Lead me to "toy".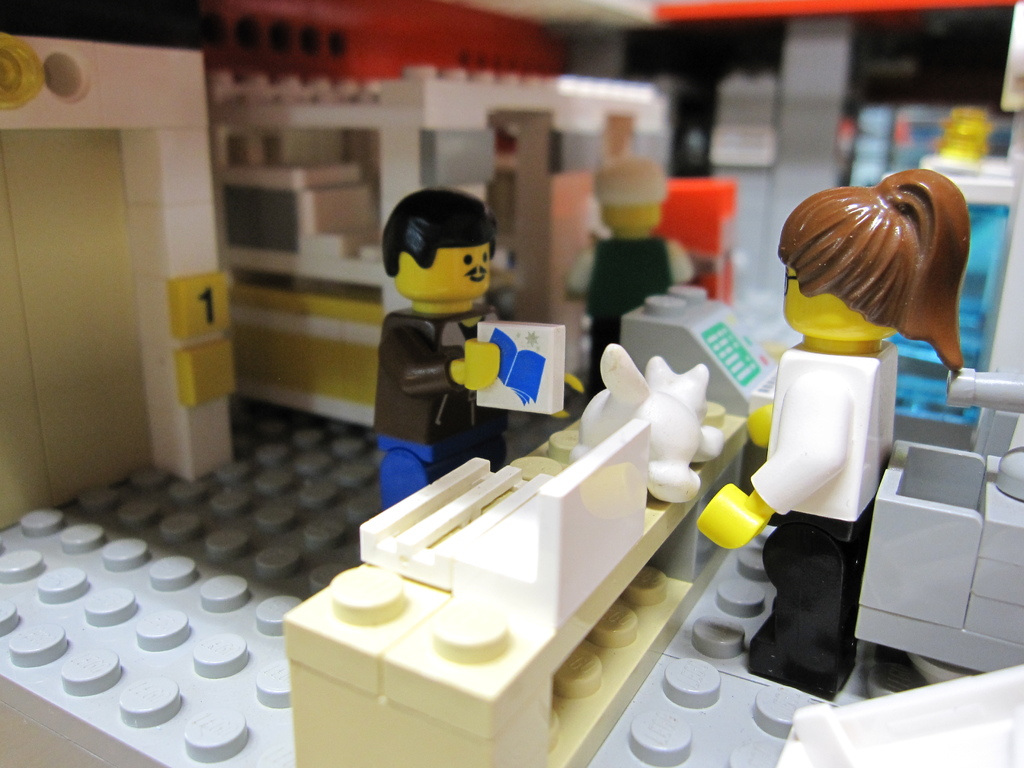
Lead to [580, 340, 734, 504].
